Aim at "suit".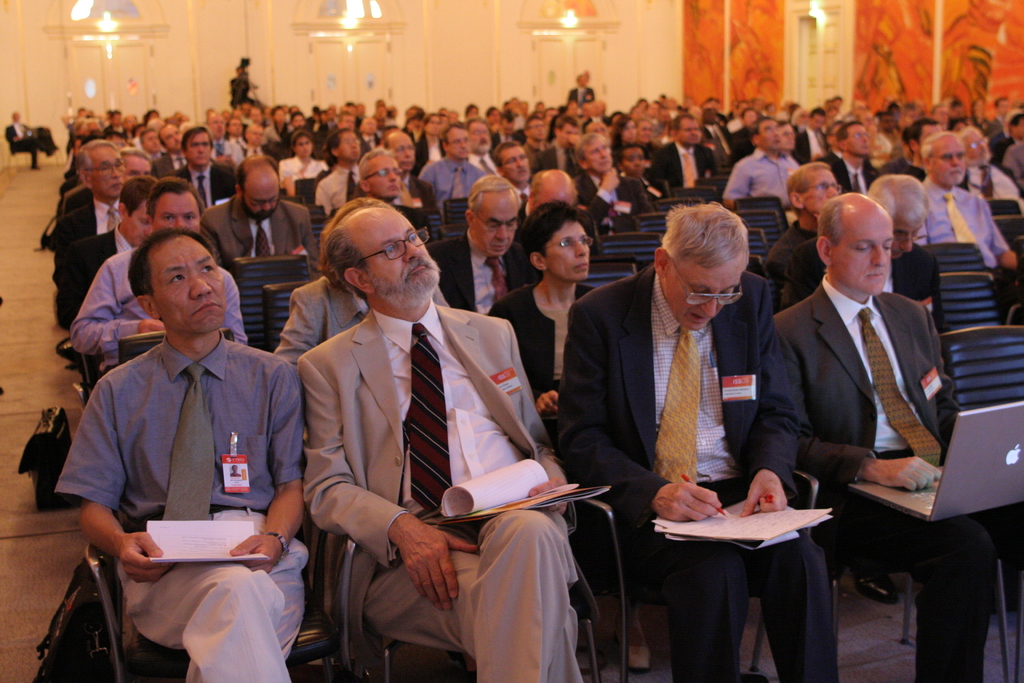
Aimed at {"x1": 515, "y1": 198, "x2": 610, "y2": 258}.
